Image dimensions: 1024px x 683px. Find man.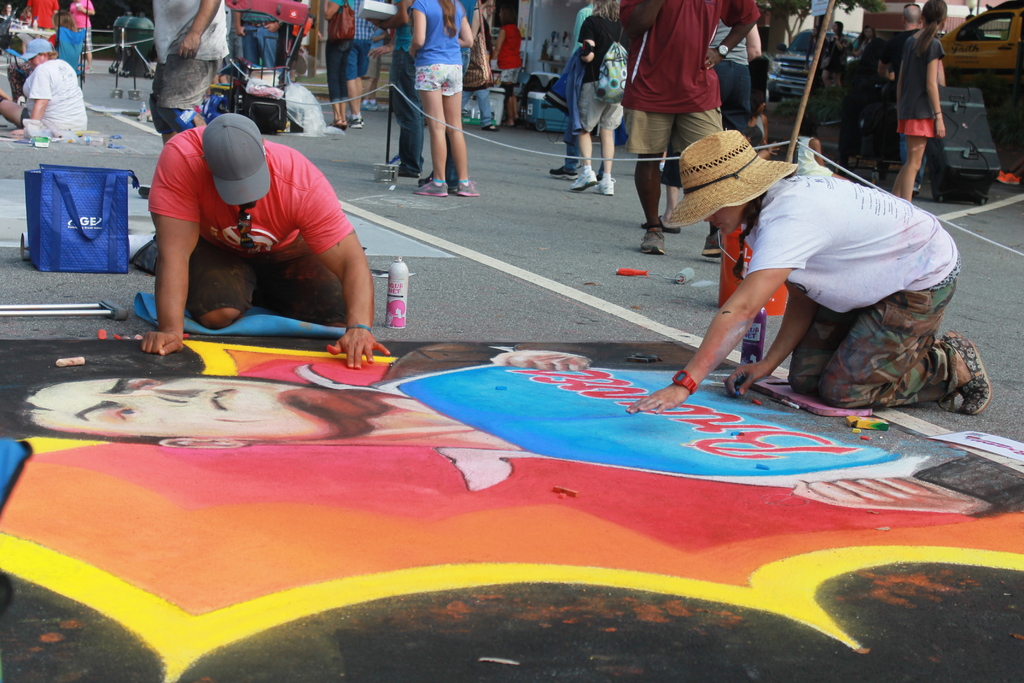
box(239, 12, 282, 70).
